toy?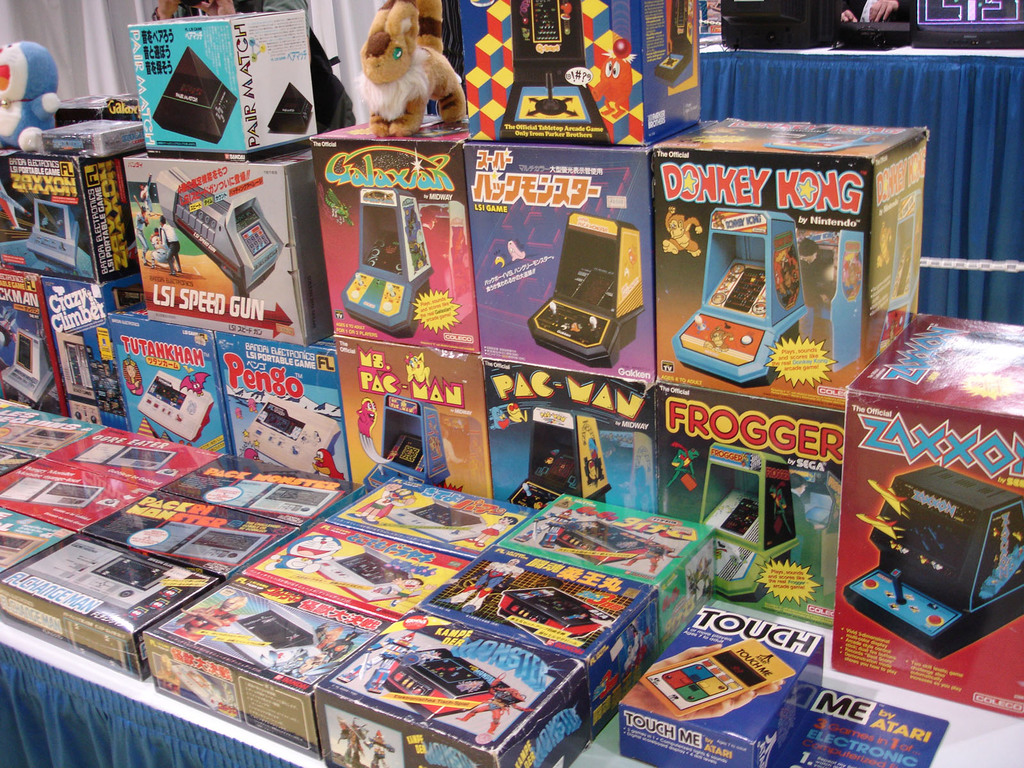
select_region(701, 555, 714, 593)
